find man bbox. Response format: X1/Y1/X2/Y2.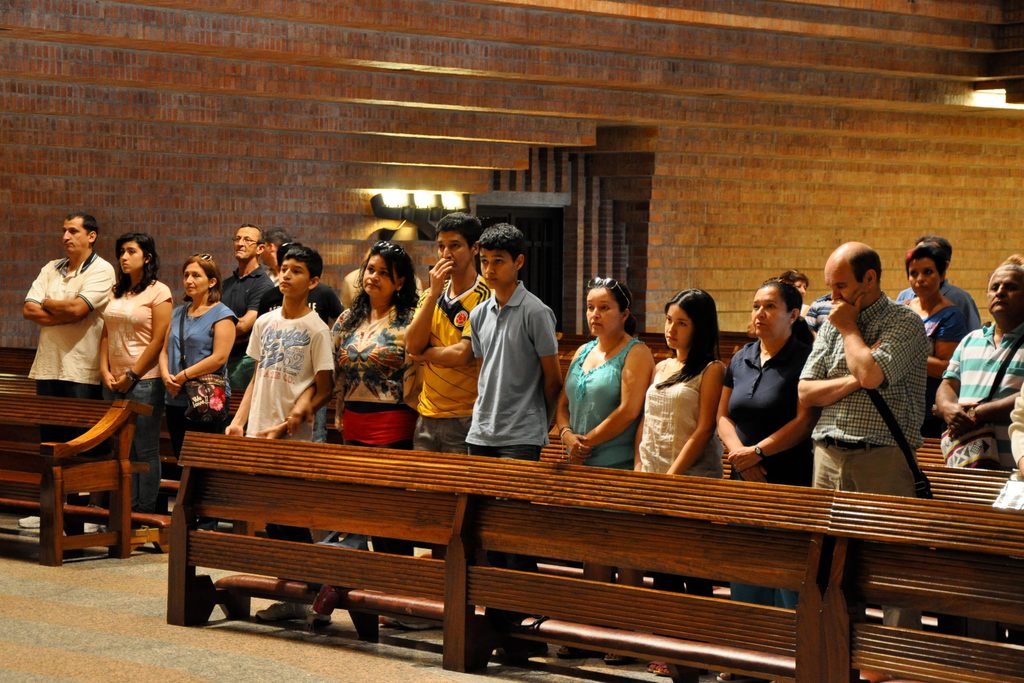
216/211/286/409.
